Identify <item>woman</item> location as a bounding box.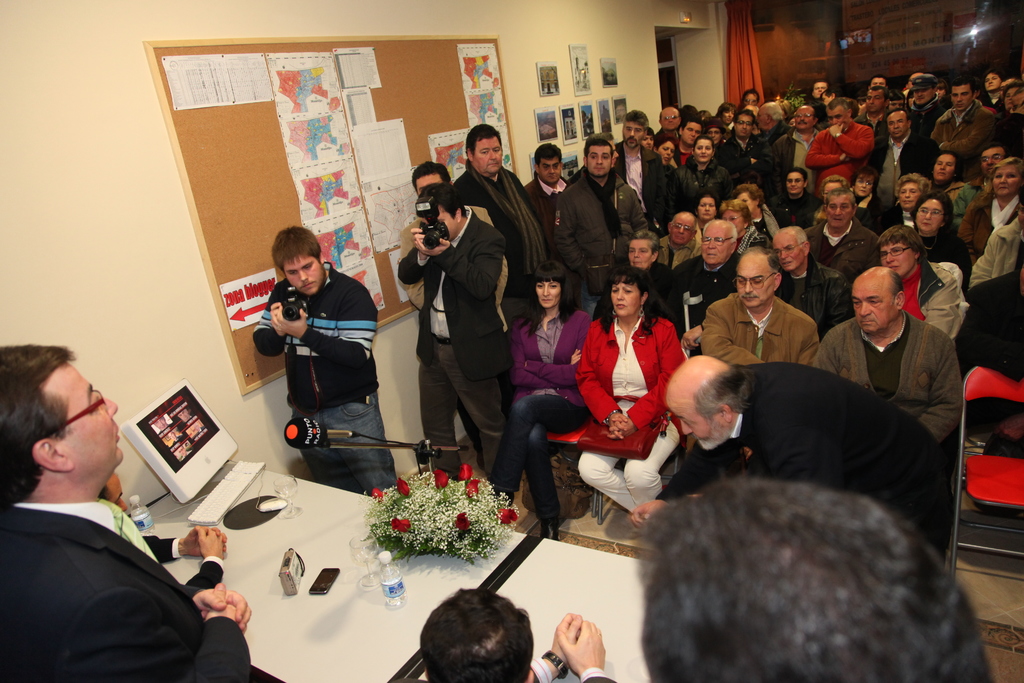
692/190/716/232.
